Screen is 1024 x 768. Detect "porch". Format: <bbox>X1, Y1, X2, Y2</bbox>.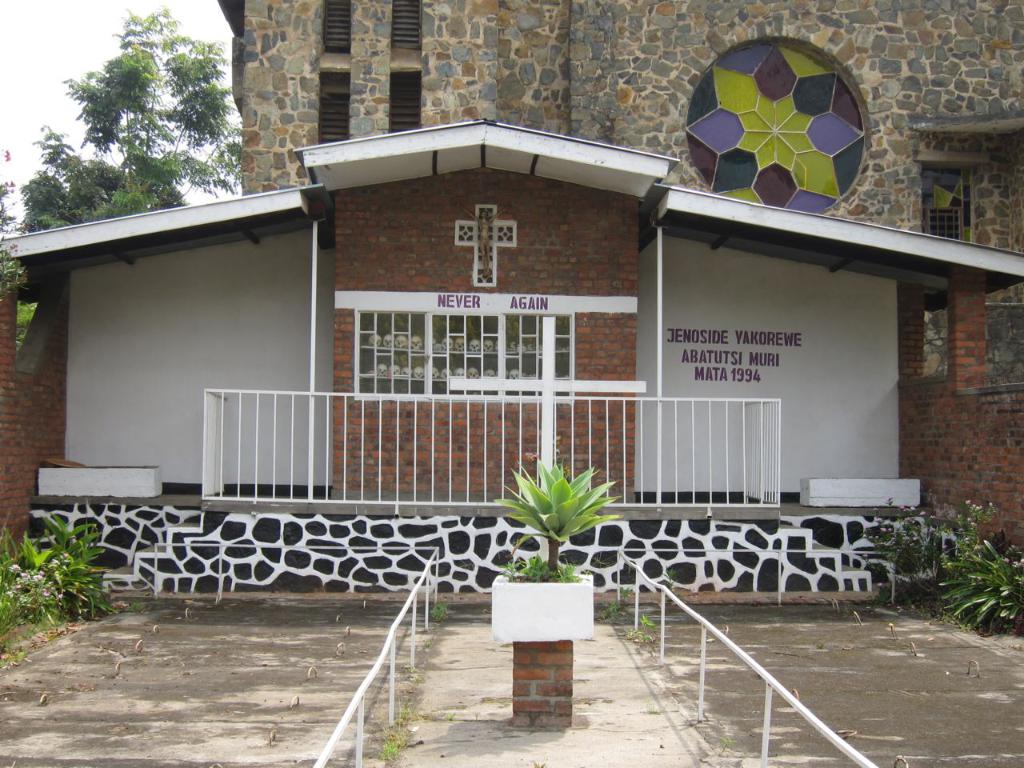
<bbox>30, 362, 974, 616</bbox>.
